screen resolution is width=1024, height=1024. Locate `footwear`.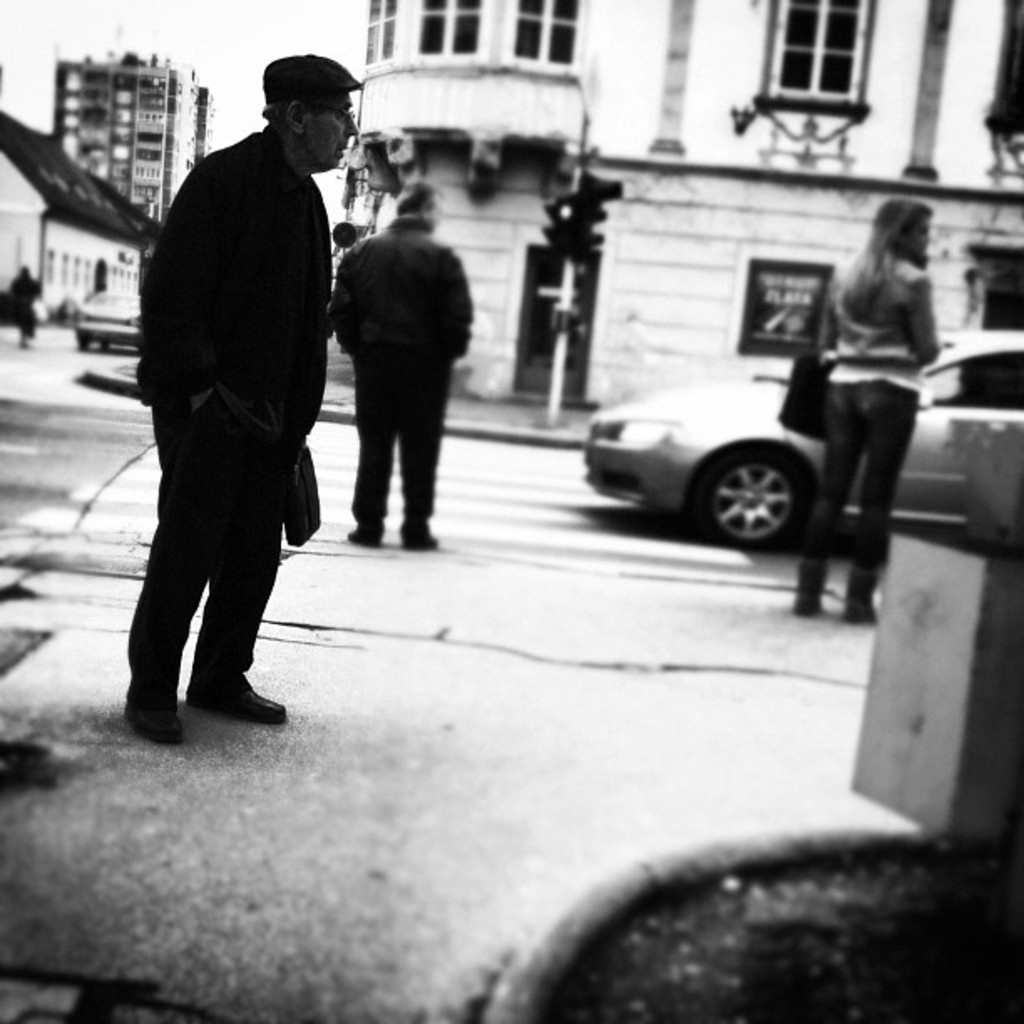
(793, 564, 832, 626).
